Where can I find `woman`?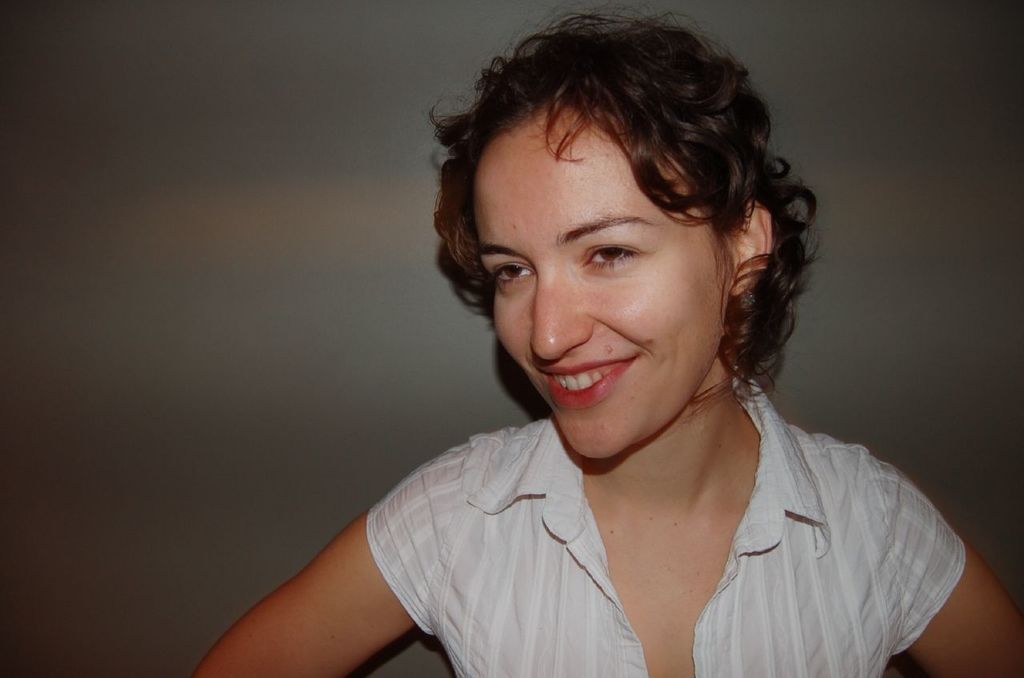
You can find it at box(352, 22, 922, 655).
